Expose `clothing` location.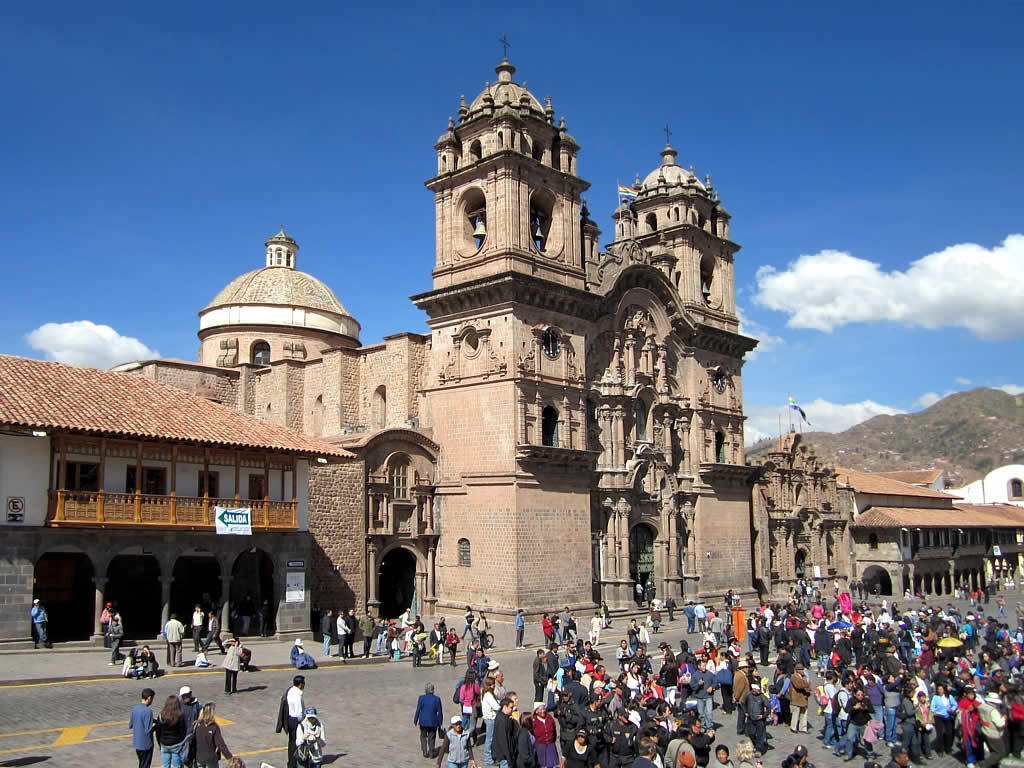
Exposed at 191:610:206:647.
